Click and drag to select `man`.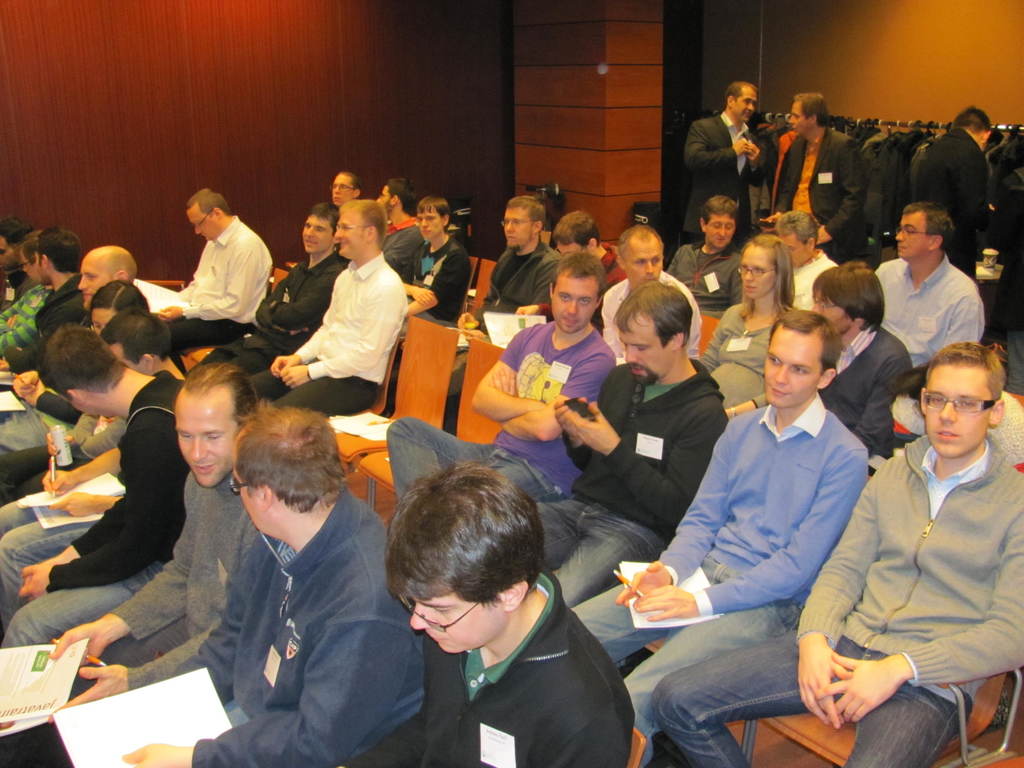
Selection: detection(440, 189, 561, 389).
